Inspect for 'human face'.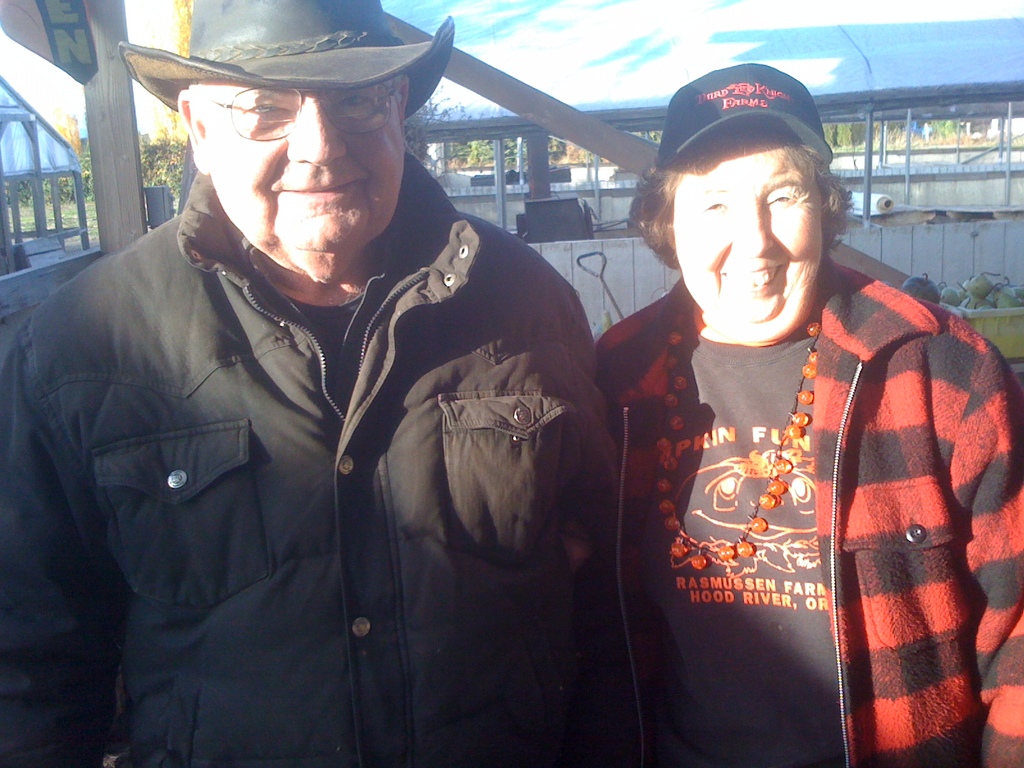
Inspection: [671,132,824,324].
